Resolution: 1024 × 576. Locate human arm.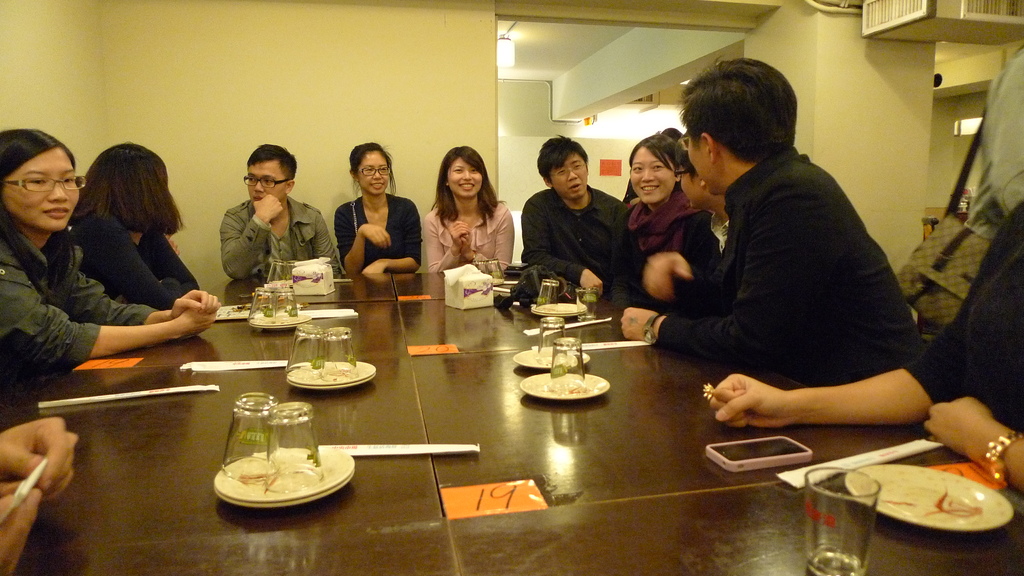
bbox=(460, 211, 505, 277).
